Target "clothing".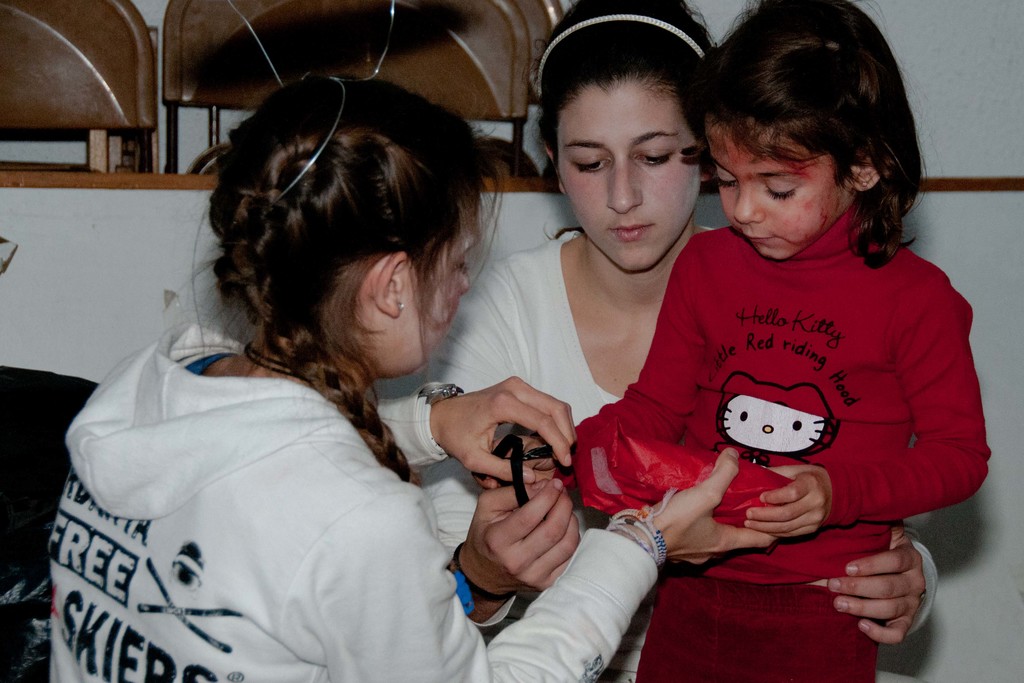
Target region: 47/323/663/682.
